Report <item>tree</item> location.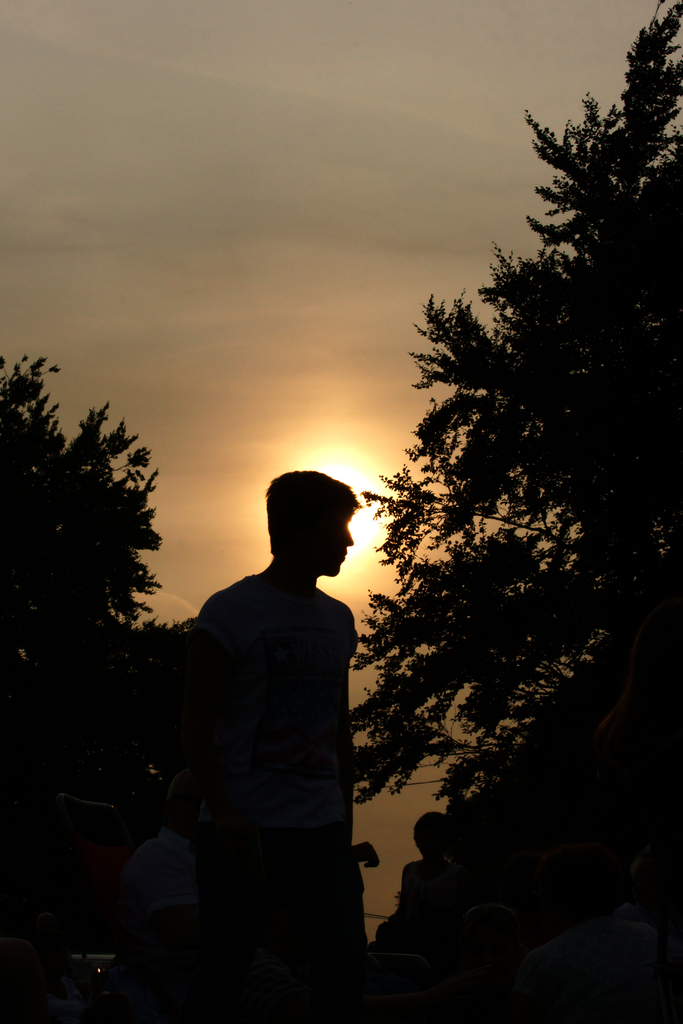
Report: bbox=(0, 330, 192, 776).
